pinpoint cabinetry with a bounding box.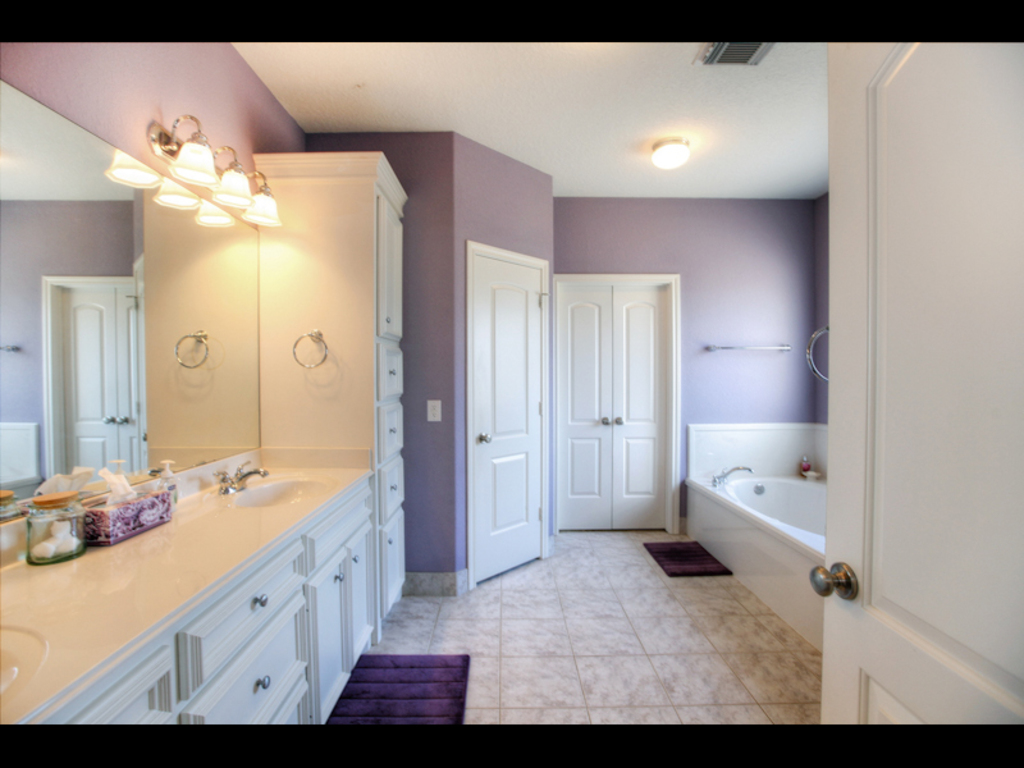
378, 403, 404, 462.
